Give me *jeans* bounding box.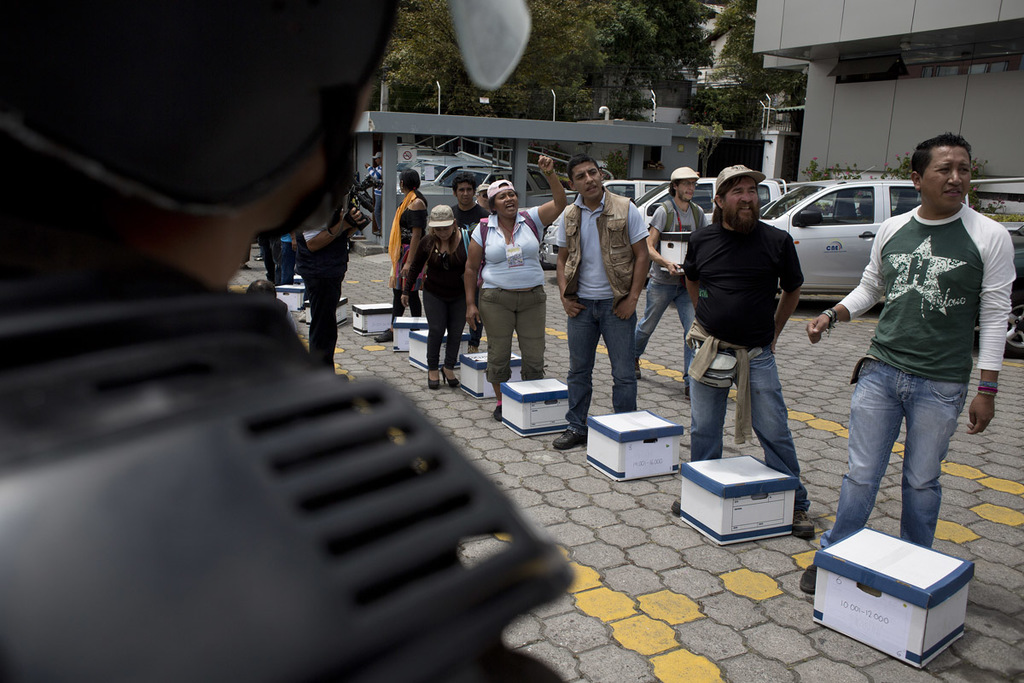
483 284 541 387.
